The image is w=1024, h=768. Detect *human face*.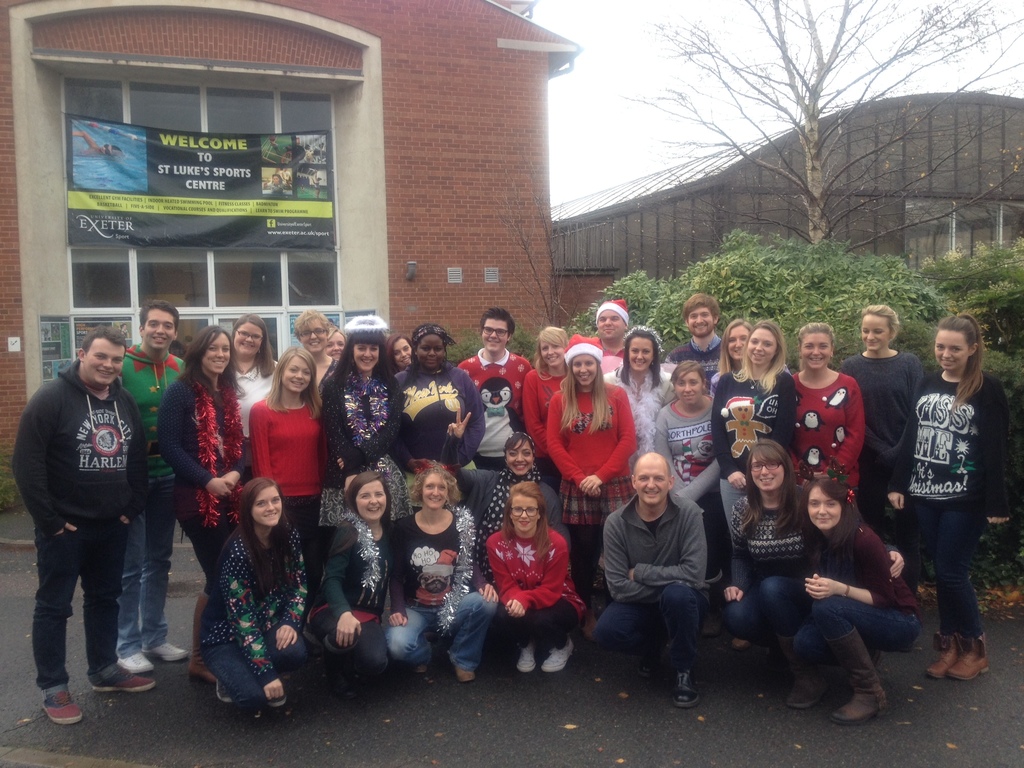
Detection: box=[143, 305, 179, 349].
